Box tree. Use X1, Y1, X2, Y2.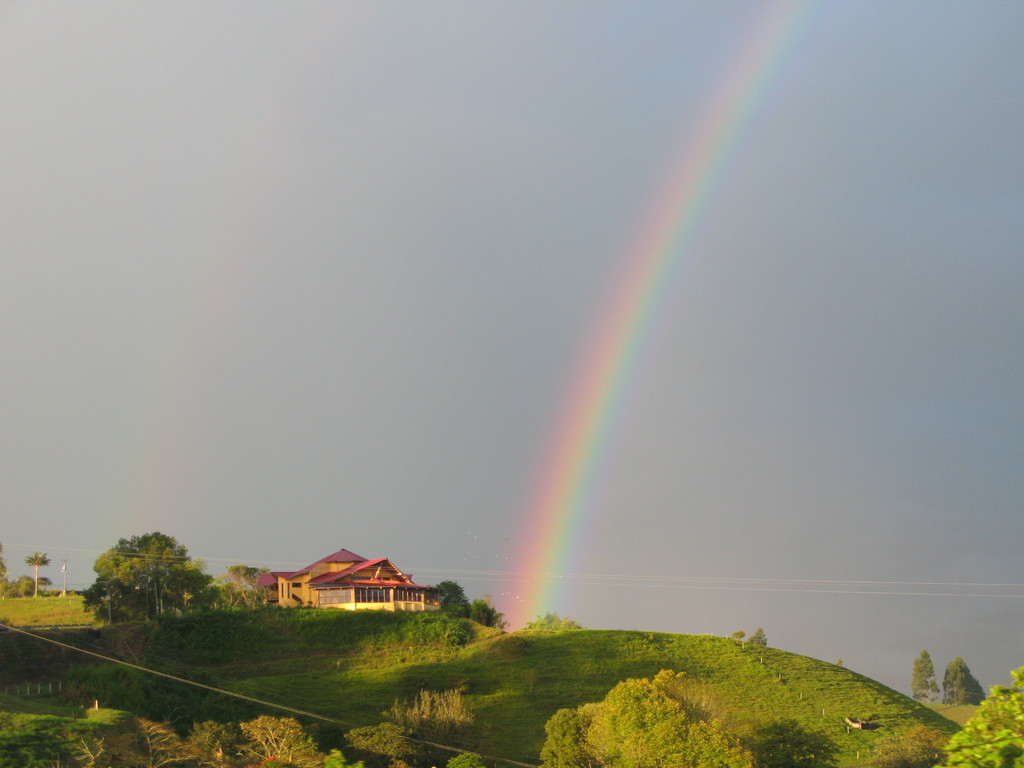
82, 701, 188, 762.
